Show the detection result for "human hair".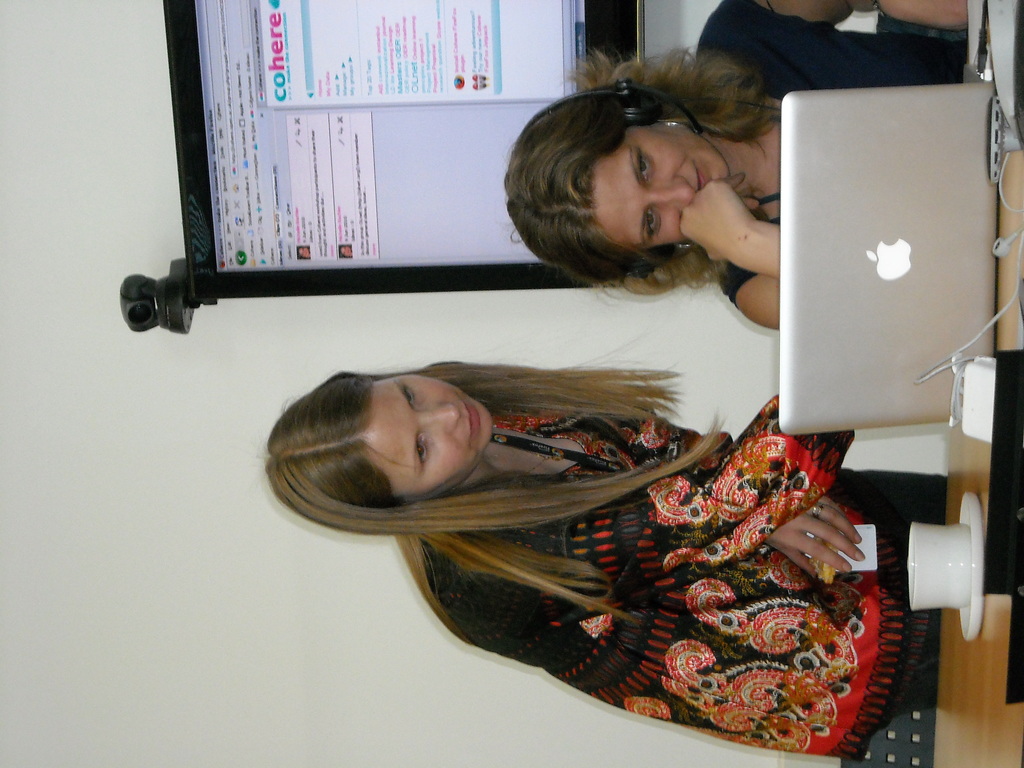
locate(504, 68, 777, 307).
